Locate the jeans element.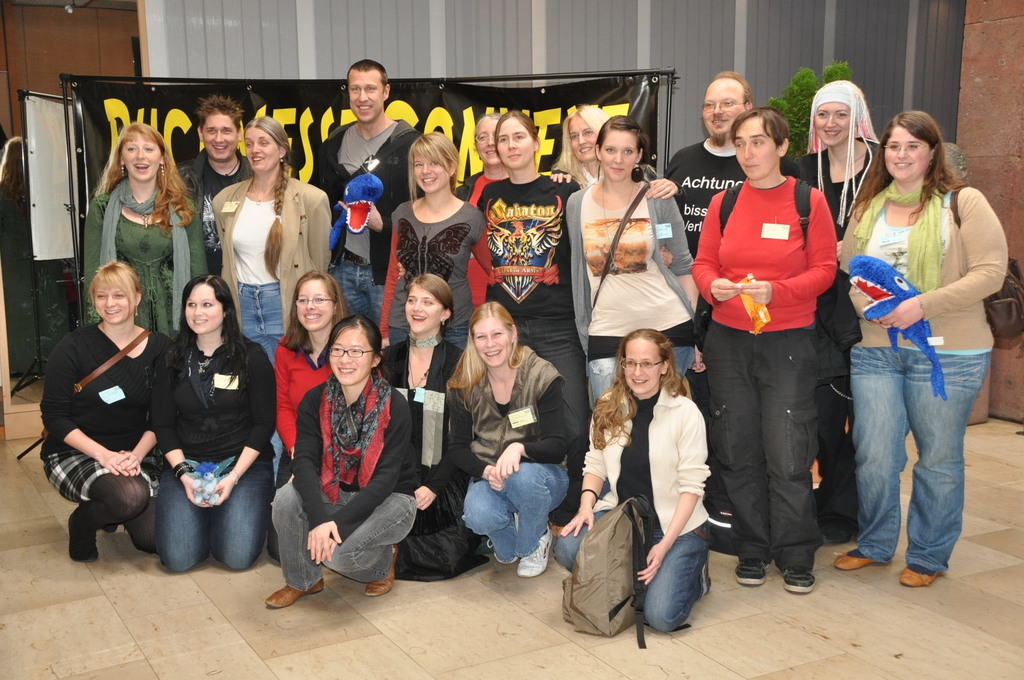
Element bbox: x1=157 y1=455 x2=268 y2=572.
